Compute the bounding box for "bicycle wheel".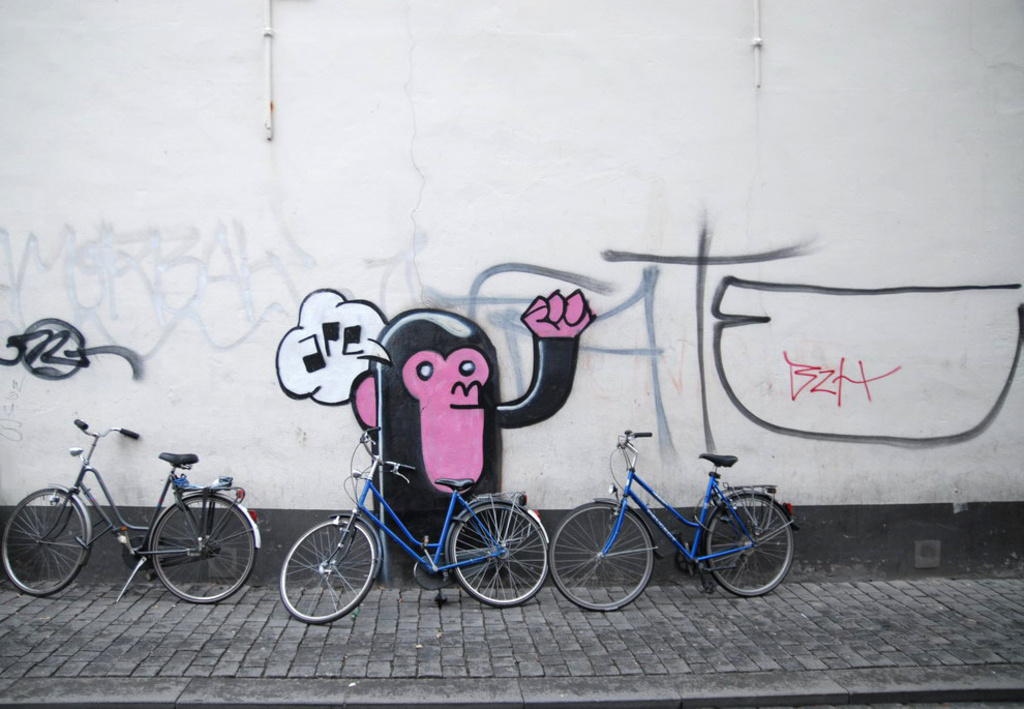
(left=444, top=504, right=547, bottom=602).
